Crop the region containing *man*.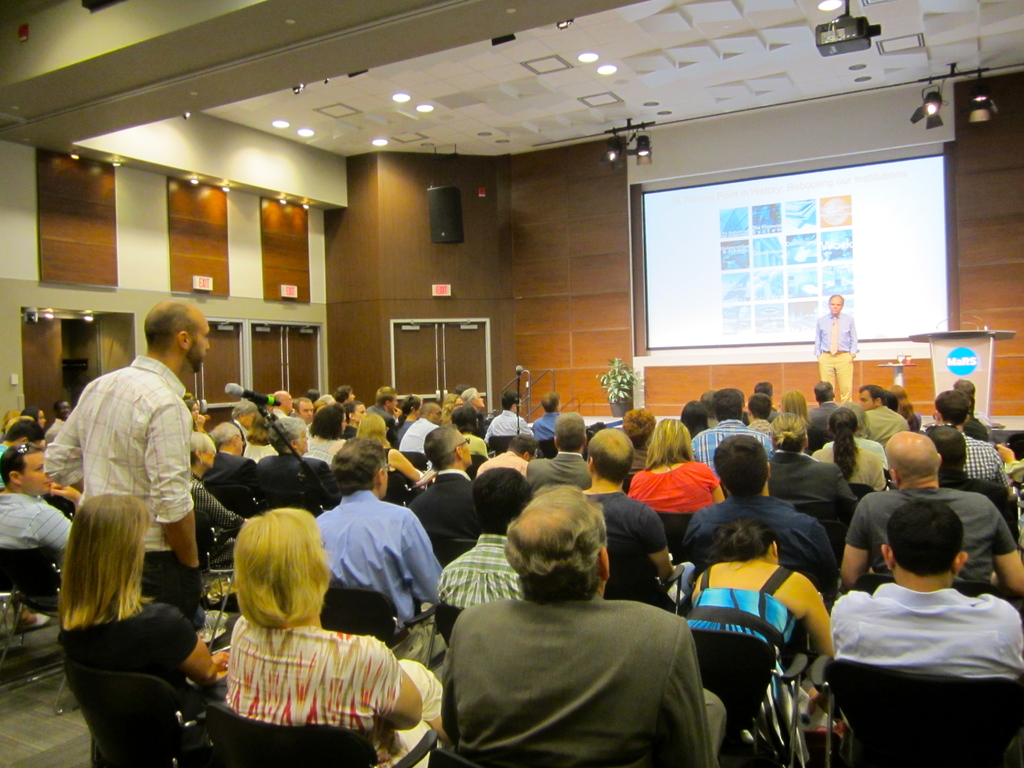
Crop region: BBox(472, 431, 538, 480).
